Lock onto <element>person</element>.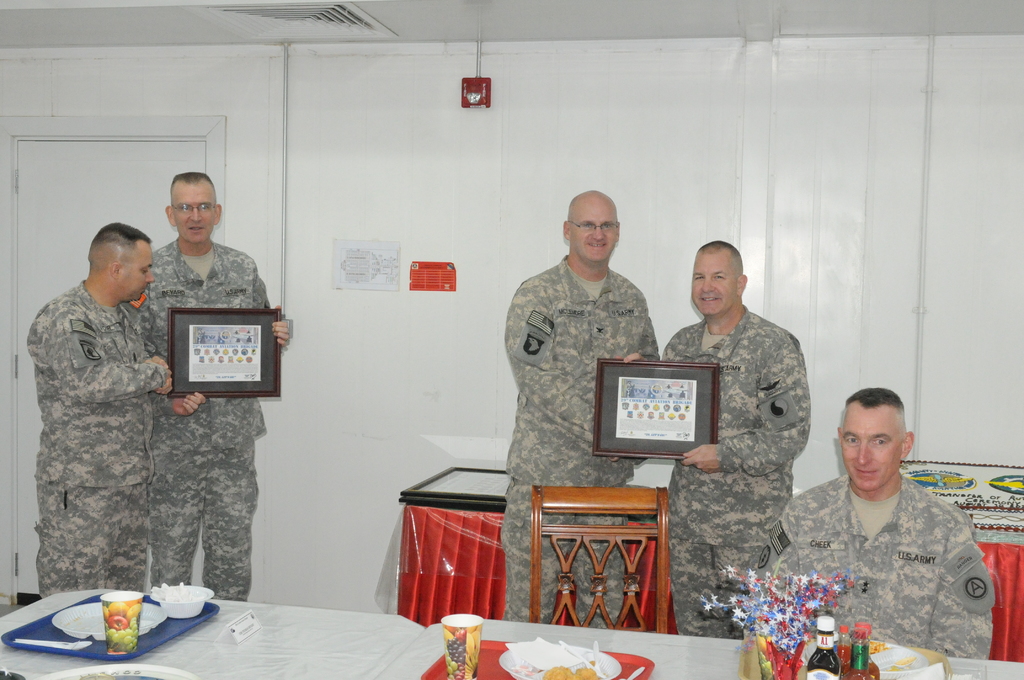
Locked: x1=765, y1=387, x2=992, y2=659.
